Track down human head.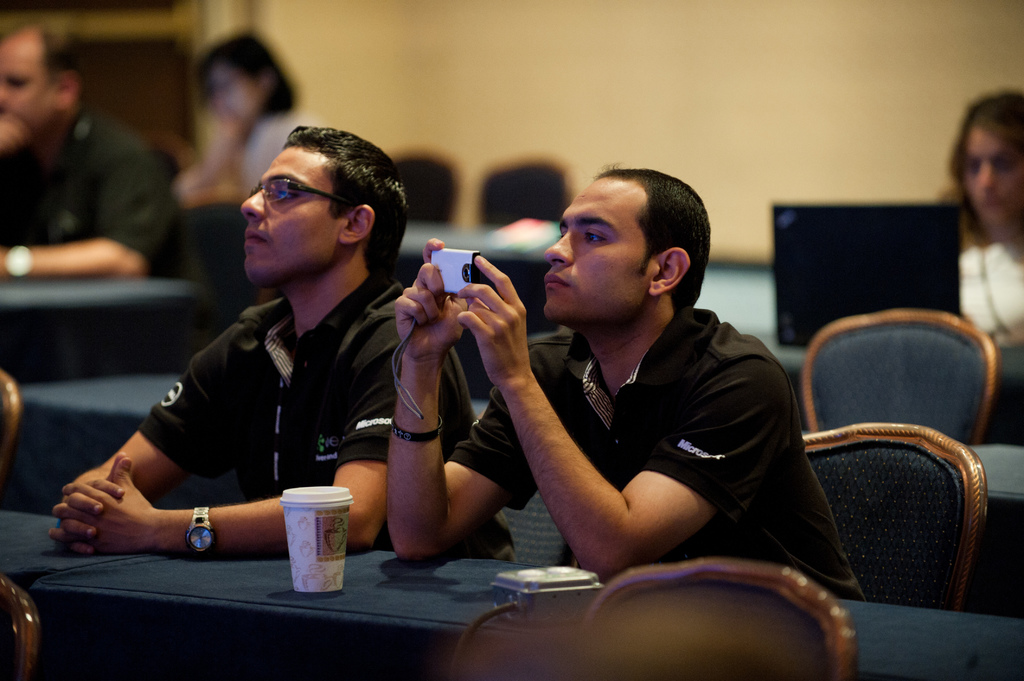
Tracked to 0 10 84 145.
